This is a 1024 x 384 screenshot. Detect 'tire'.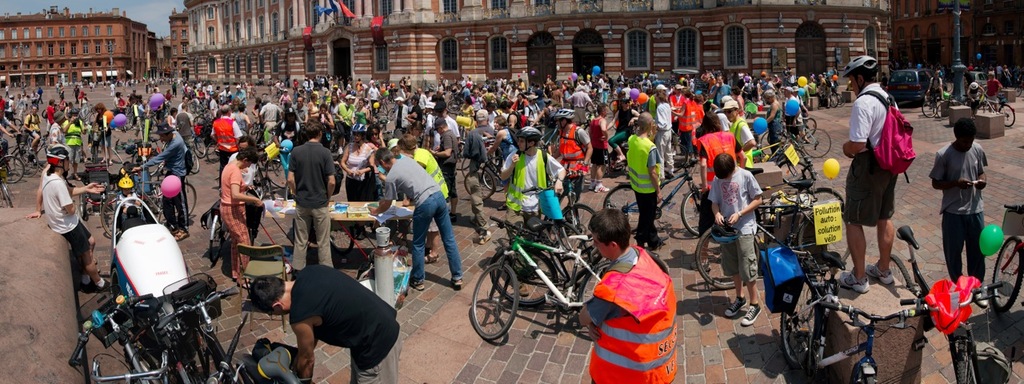
<box>13,149,37,177</box>.
